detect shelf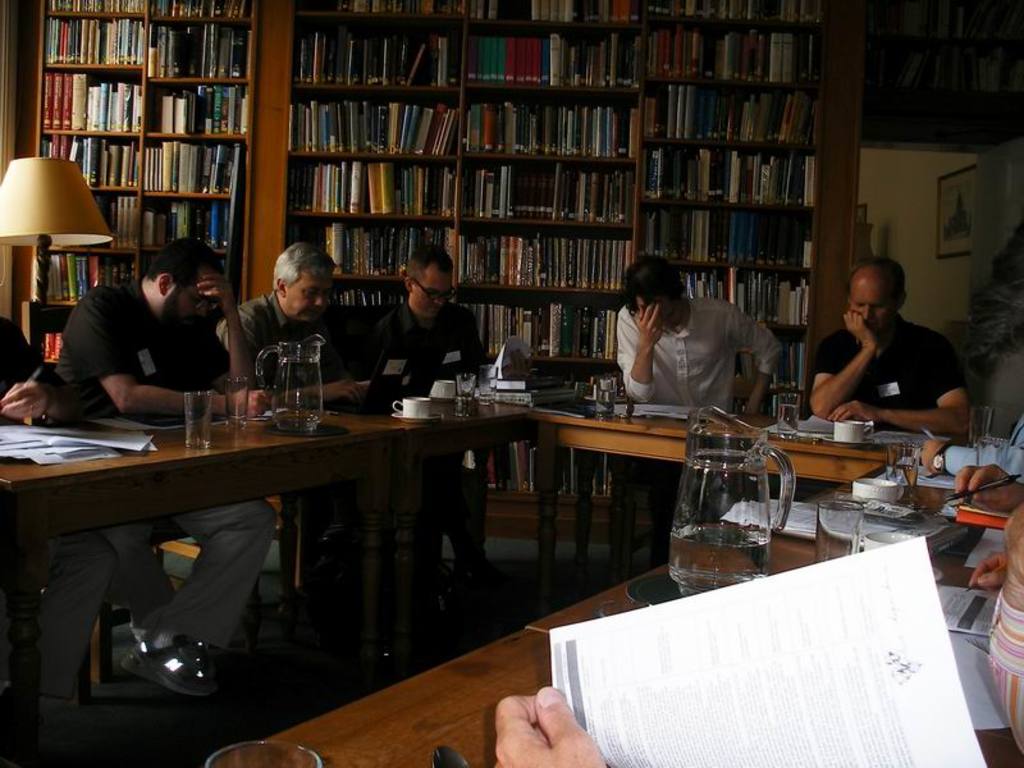
region(41, 69, 143, 134)
